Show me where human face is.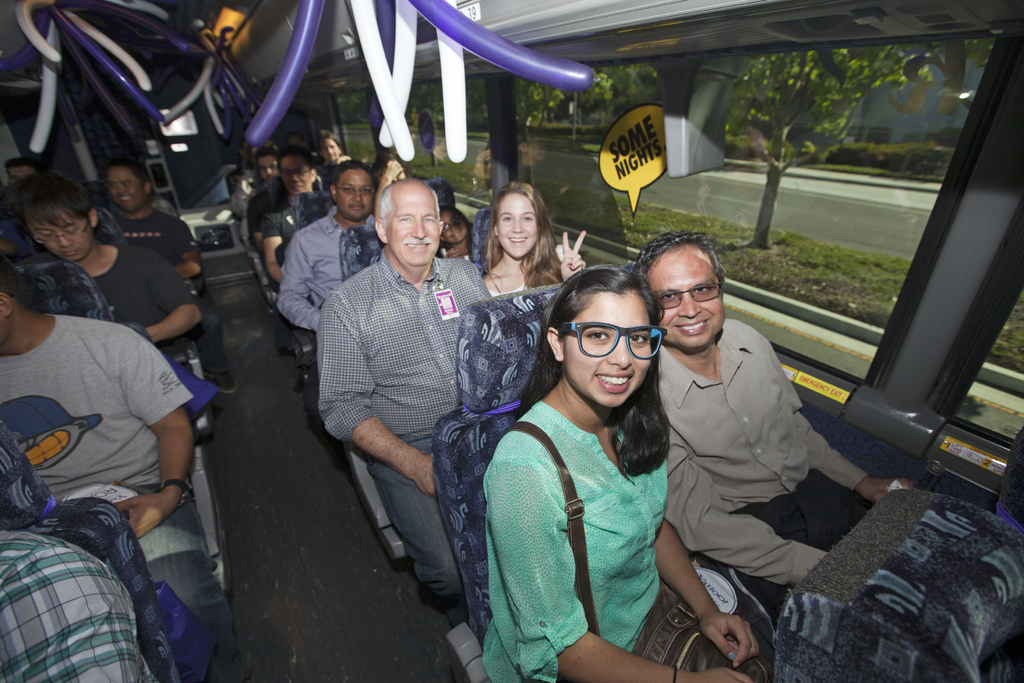
human face is at (left=259, top=153, right=278, bottom=179).
